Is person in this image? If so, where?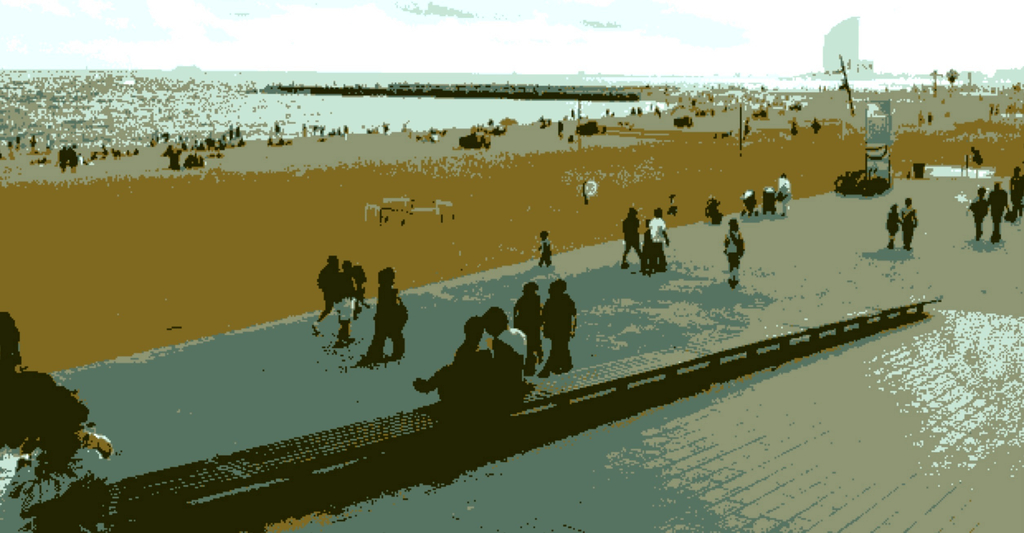
Yes, at (650, 205, 673, 267).
